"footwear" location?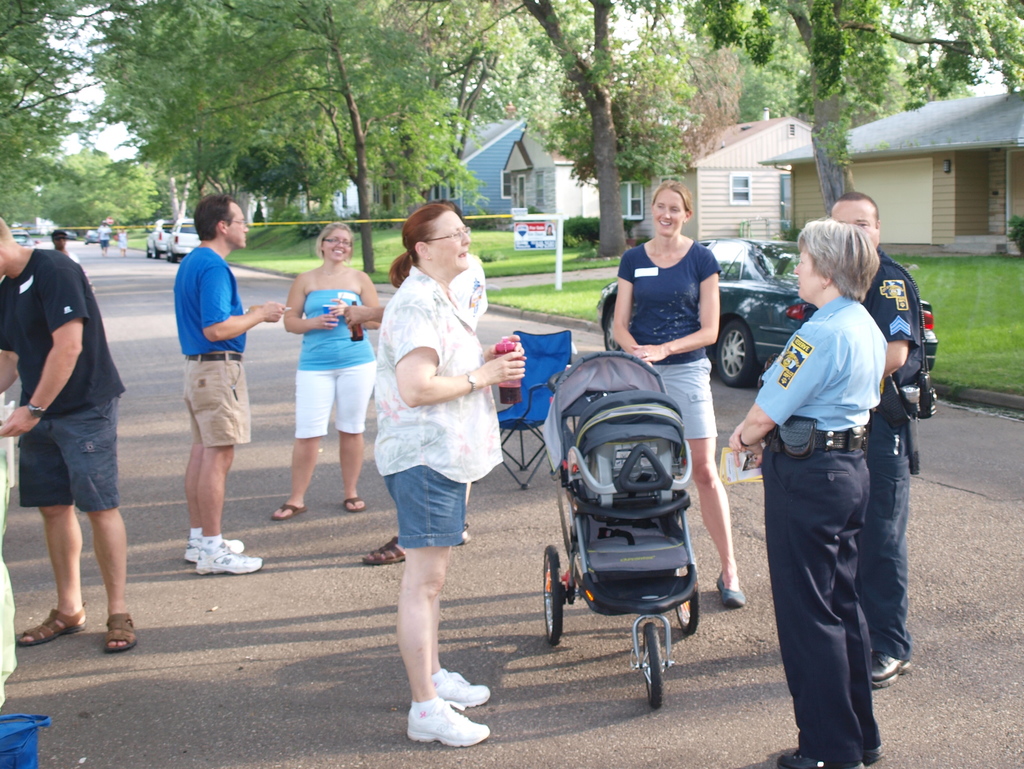
[195, 540, 262, 577]
